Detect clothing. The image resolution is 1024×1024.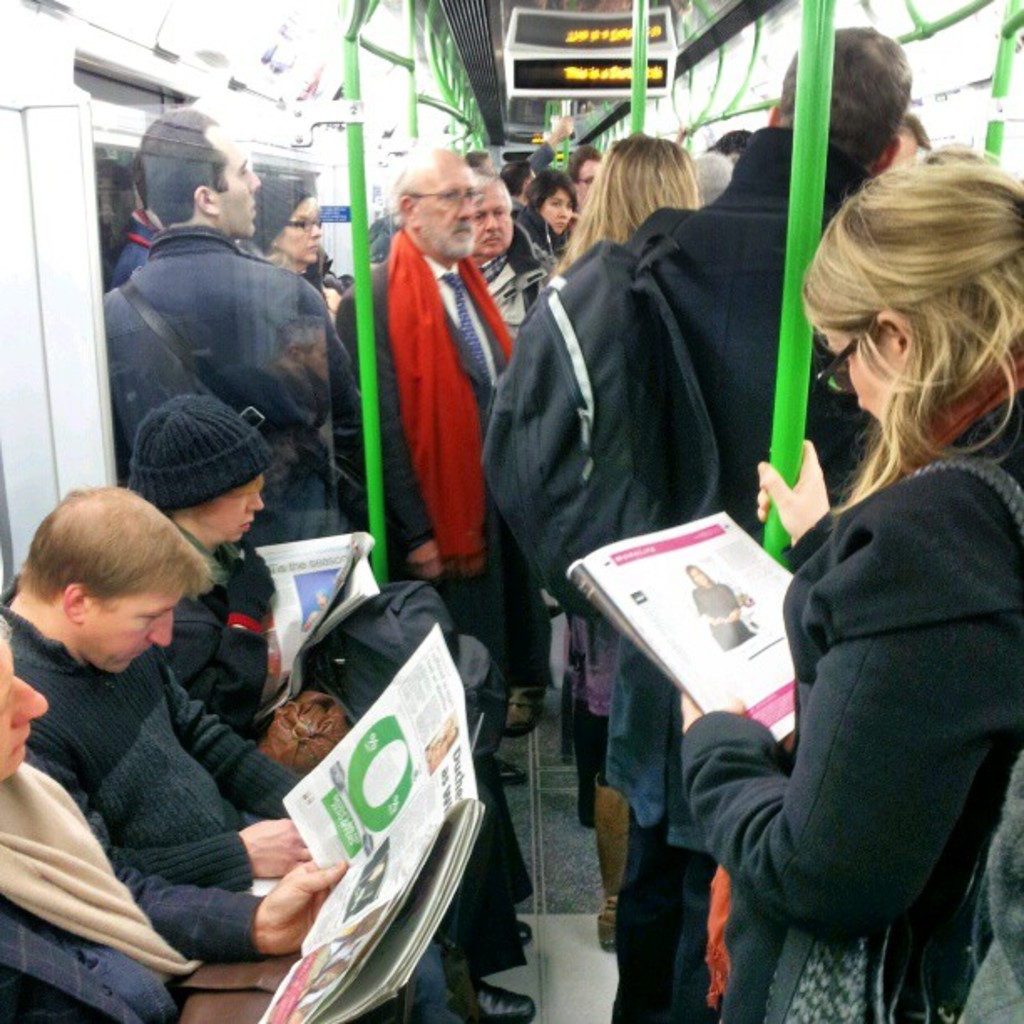
626,115,882,1014.
